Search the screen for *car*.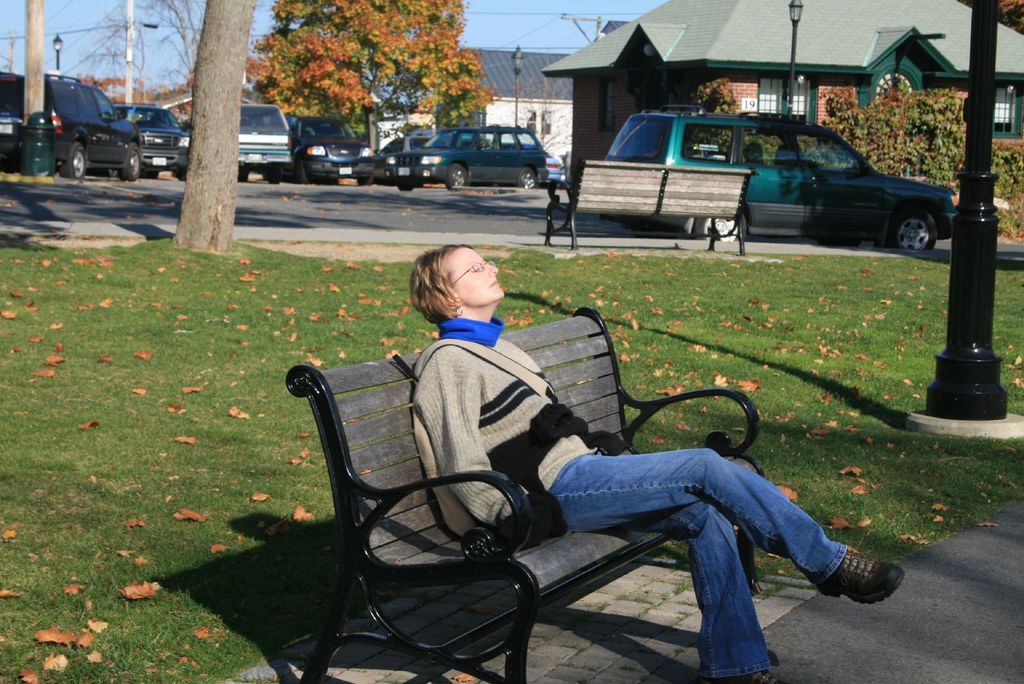
Found at [x1=374, y1=134, x2=439, y2=186].
